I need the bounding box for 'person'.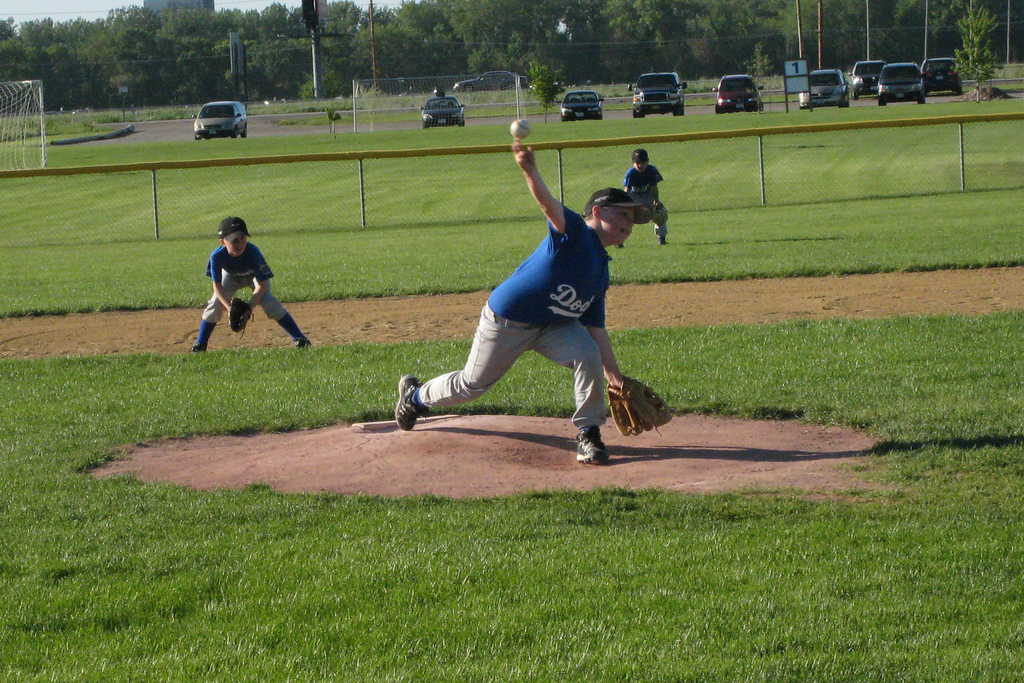
Here it is: Rect(389, 124, 652, 465).
